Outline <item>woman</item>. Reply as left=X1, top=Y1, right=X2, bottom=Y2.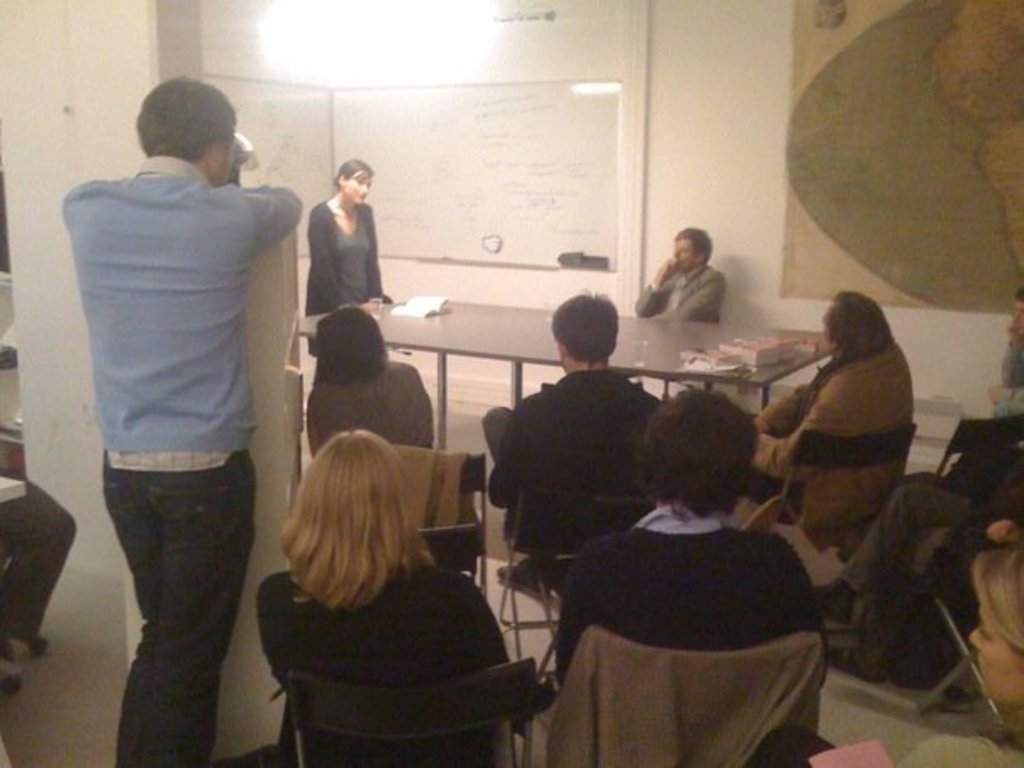
left=302, top=303, right=431, bottom=461.
